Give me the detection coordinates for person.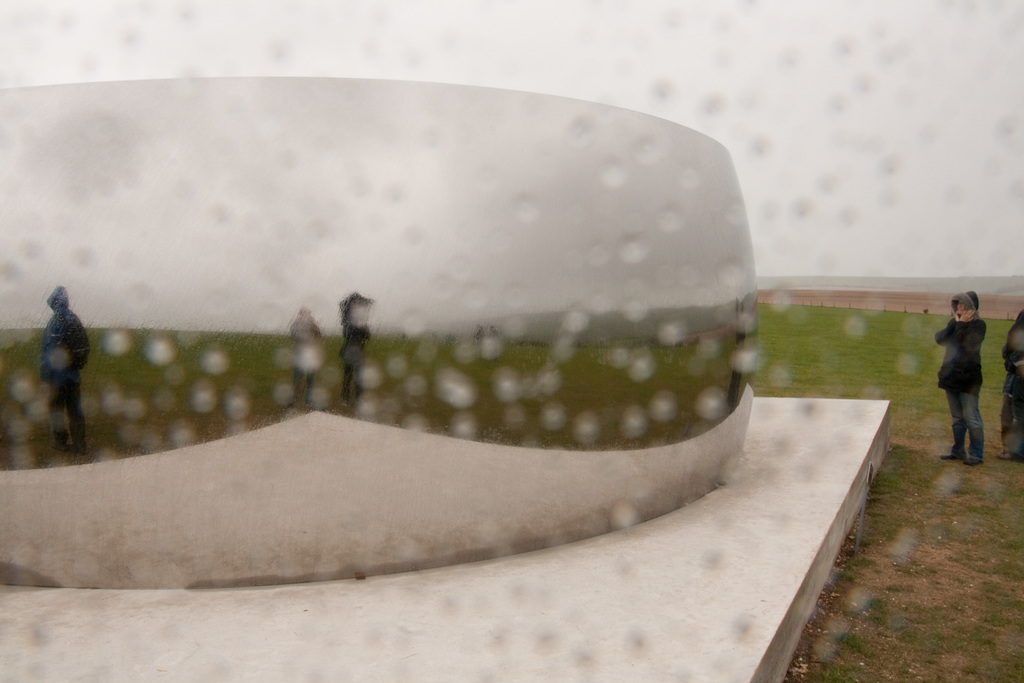
[left=998, top=317, right=1023, bottom=458].
